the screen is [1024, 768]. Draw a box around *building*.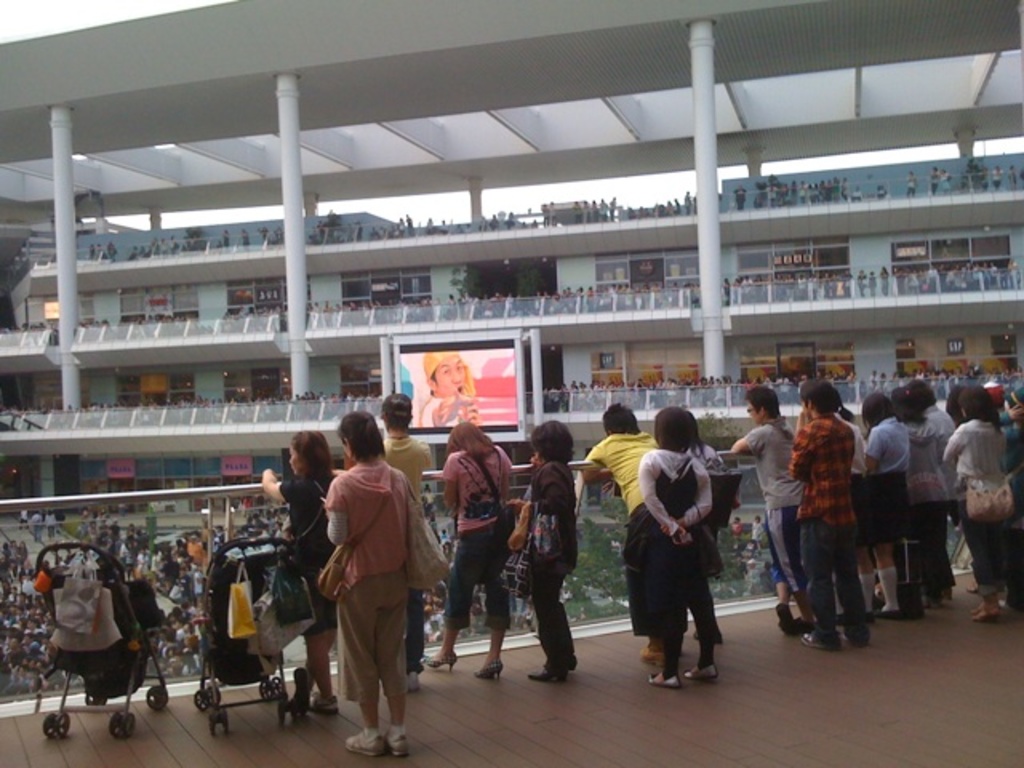
region(0, 0, 1022, 766).
